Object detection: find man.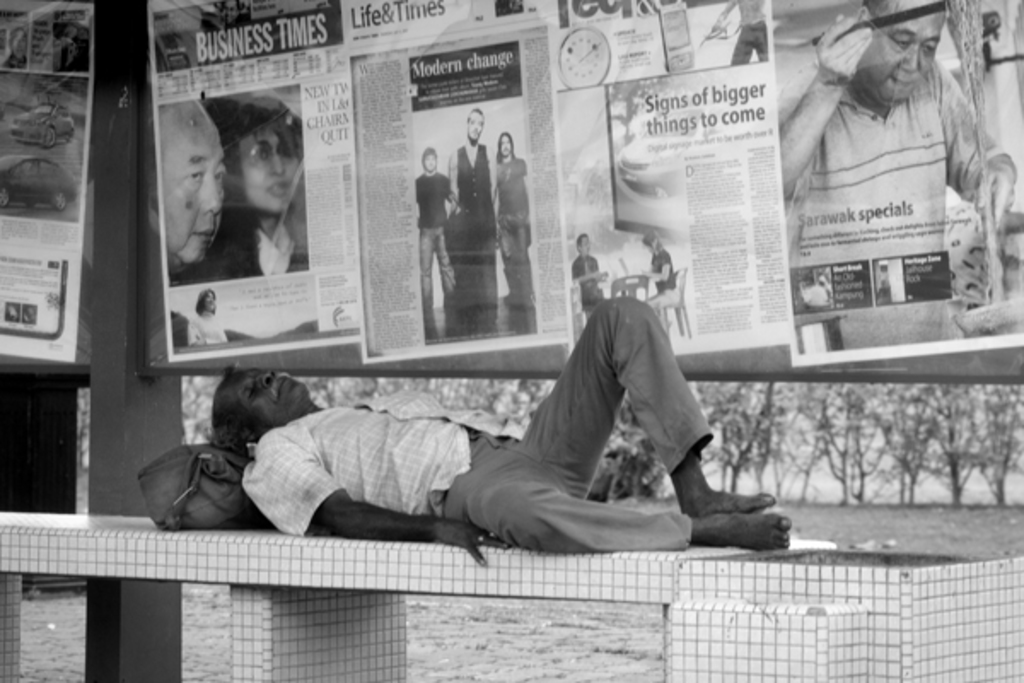
rect(201, 287, 828, 567).
